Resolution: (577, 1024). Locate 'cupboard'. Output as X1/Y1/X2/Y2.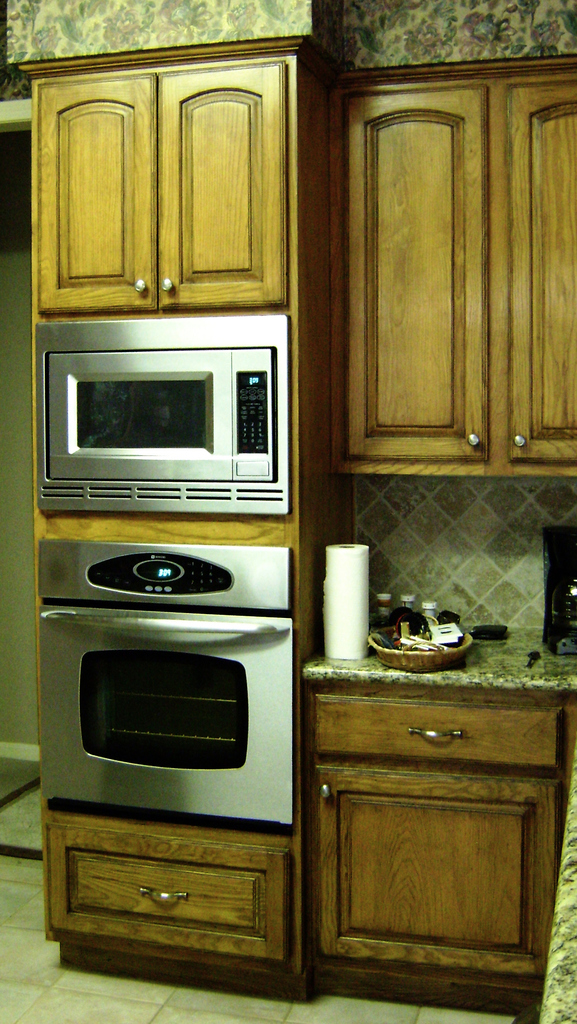
26/803/305/1014.
